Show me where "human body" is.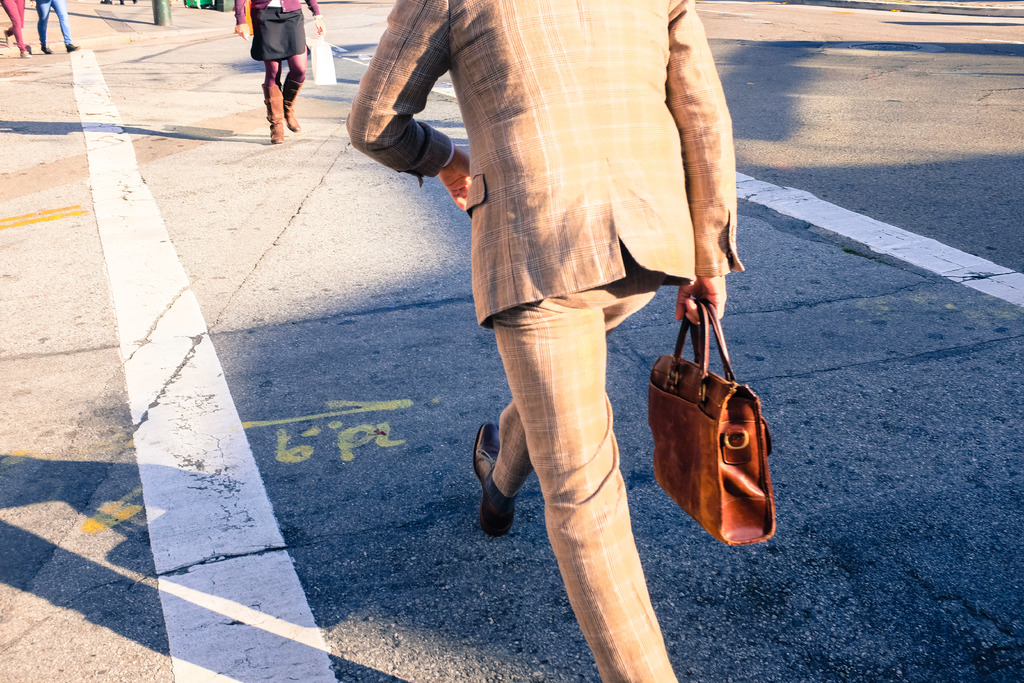
"human body" is at 27:0:72:49.
